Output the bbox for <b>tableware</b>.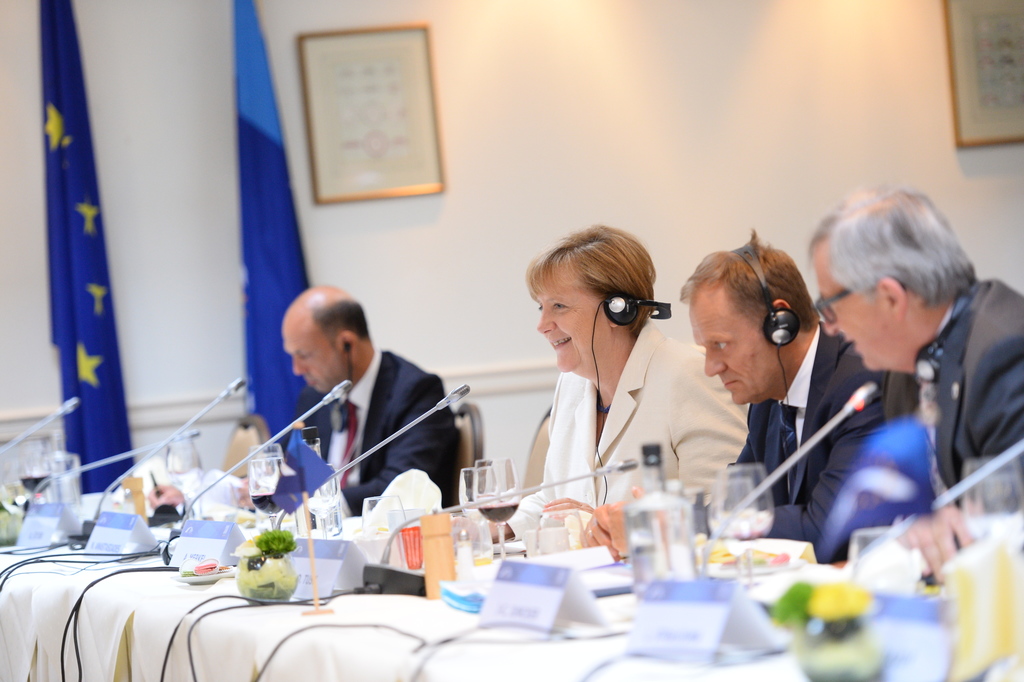
region(471, 456, 521, 565).
